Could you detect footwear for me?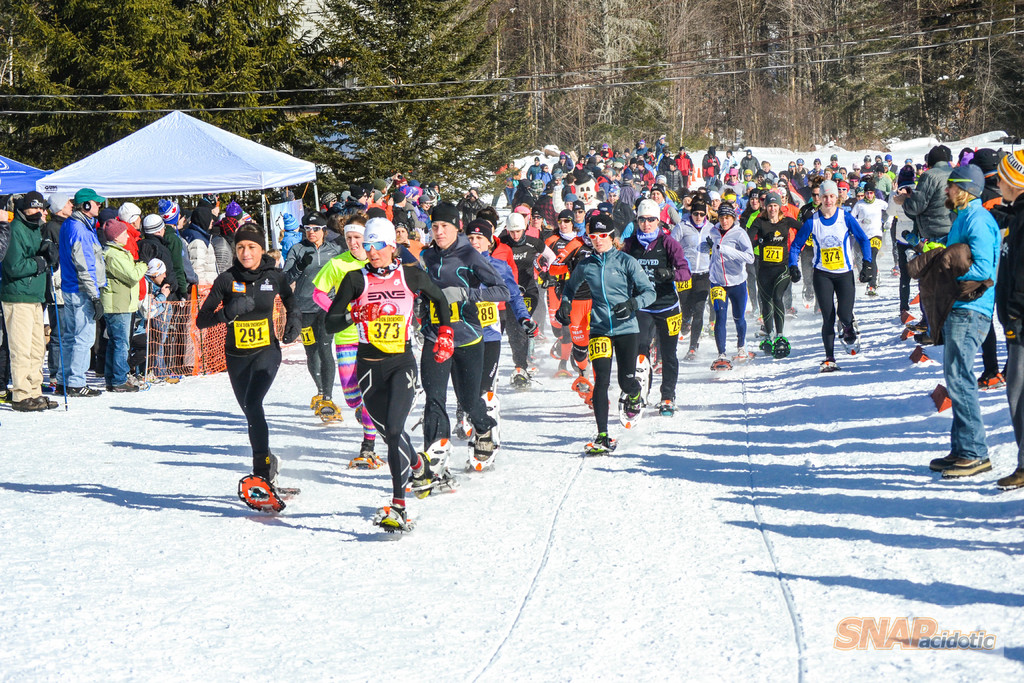
Detection result: <region>735, 342, 749, 361</region>.
